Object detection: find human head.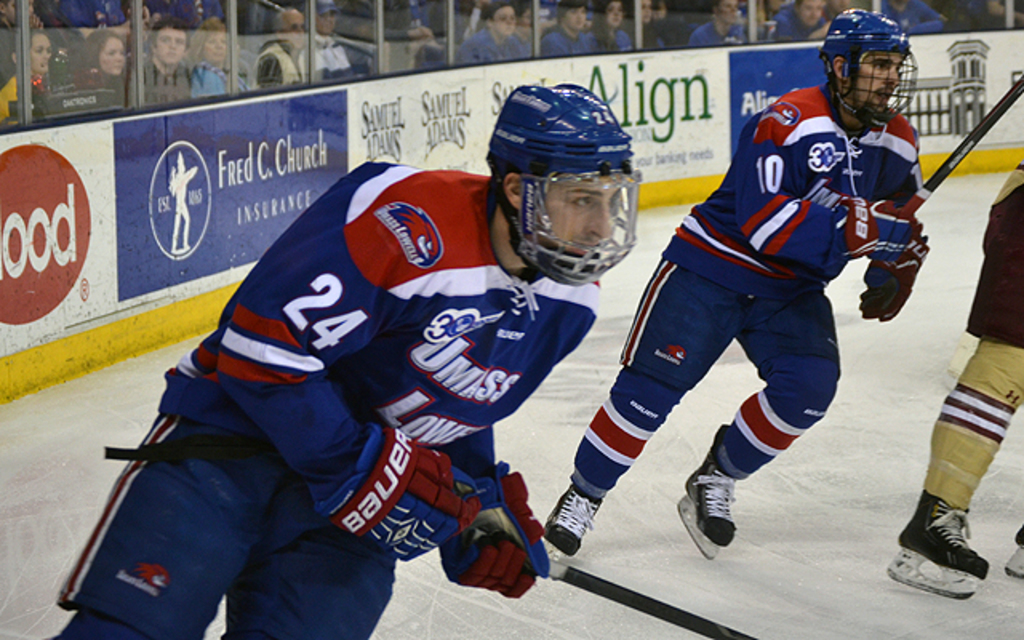
[720,0,754,26].
